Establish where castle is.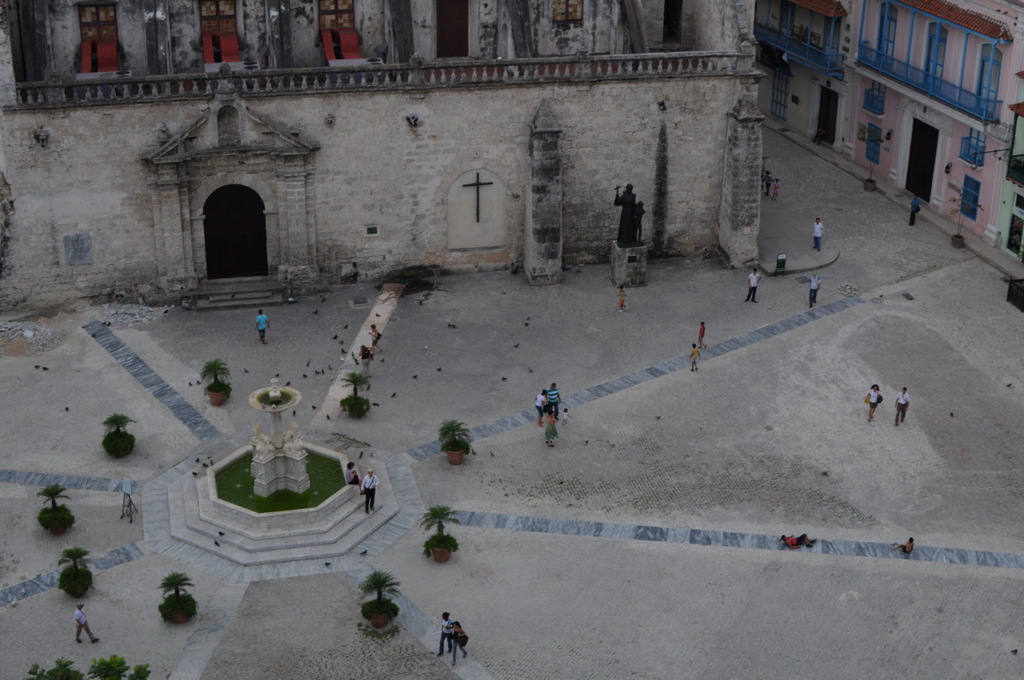
Established at crop(760, 0, 1023, 272).
